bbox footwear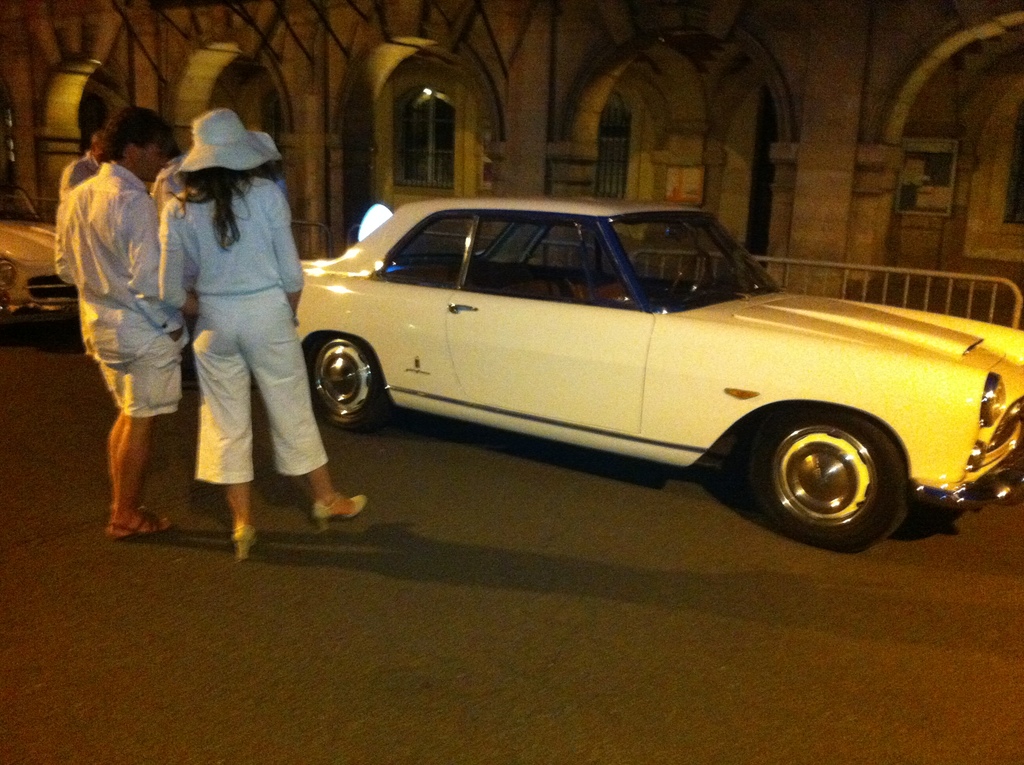
(309, 487, 367, 531)
